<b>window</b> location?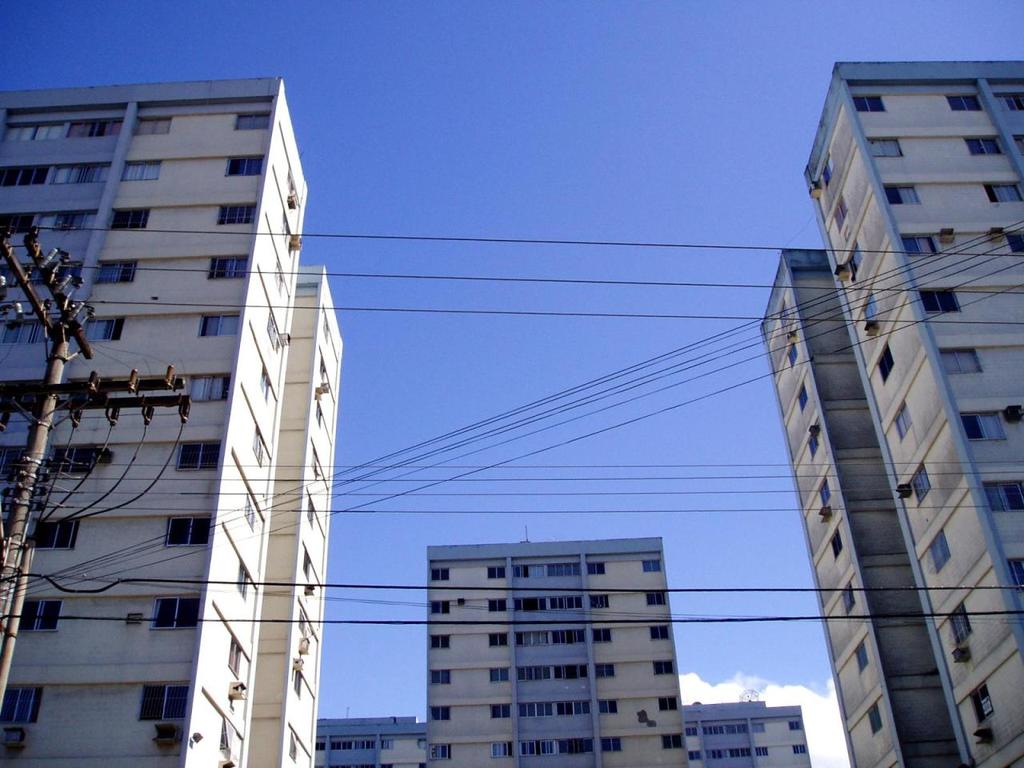
{"x1": 683, "y1": 714, "x2": 703, "y2": 762}
